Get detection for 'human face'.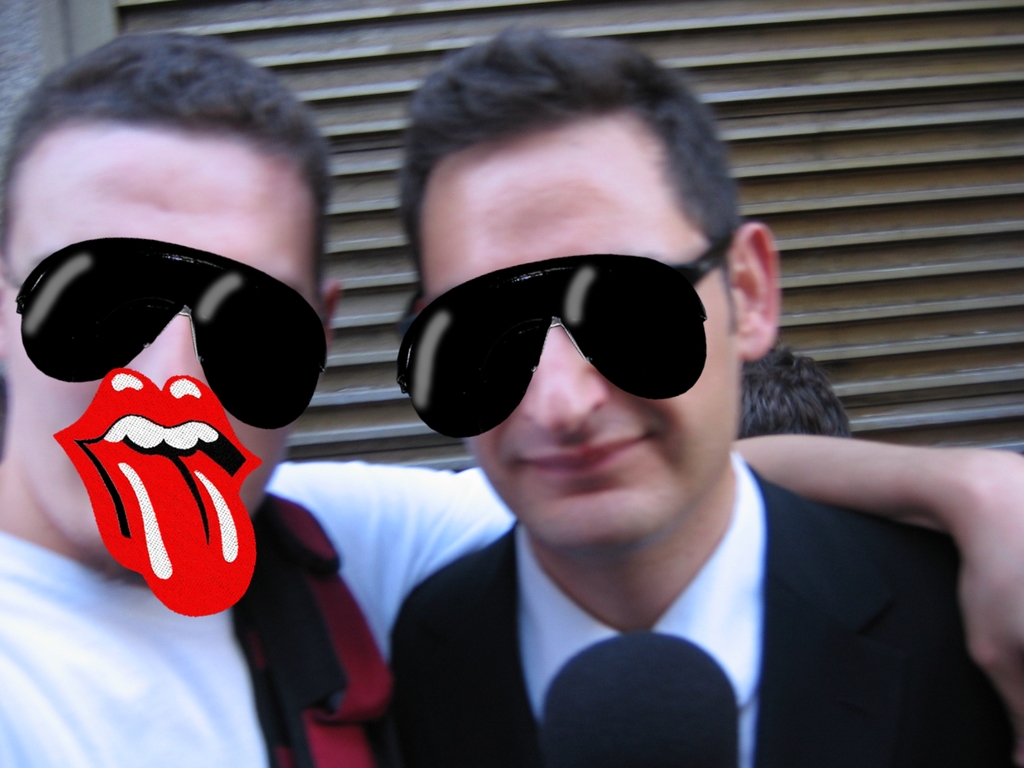
Detection: box=[0, 132, 318, 564].
